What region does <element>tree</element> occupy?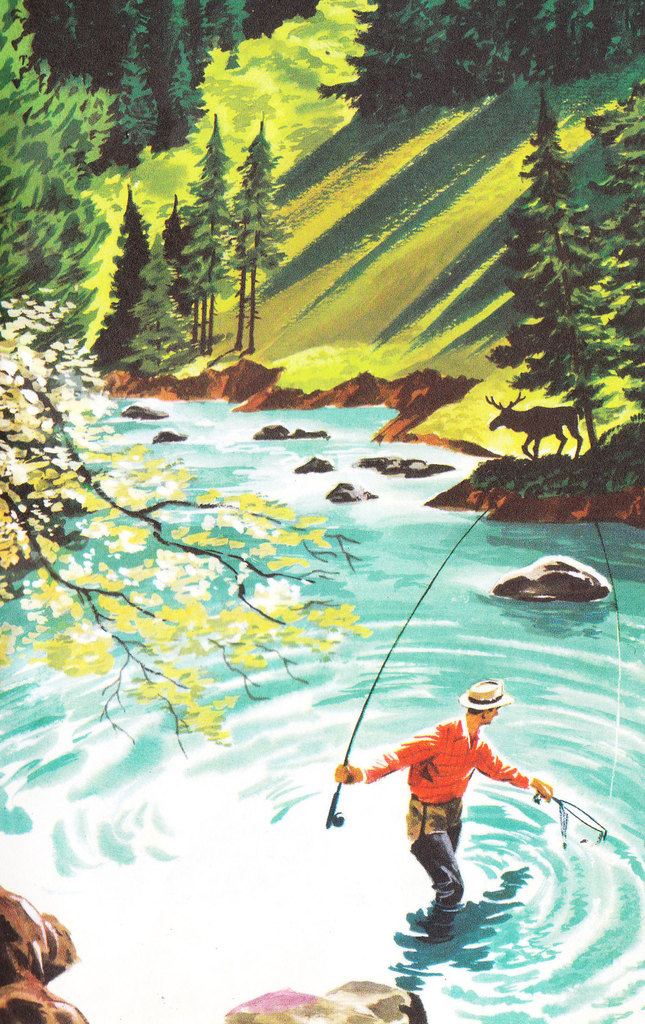
BBox(225, 116, 290, 347).
